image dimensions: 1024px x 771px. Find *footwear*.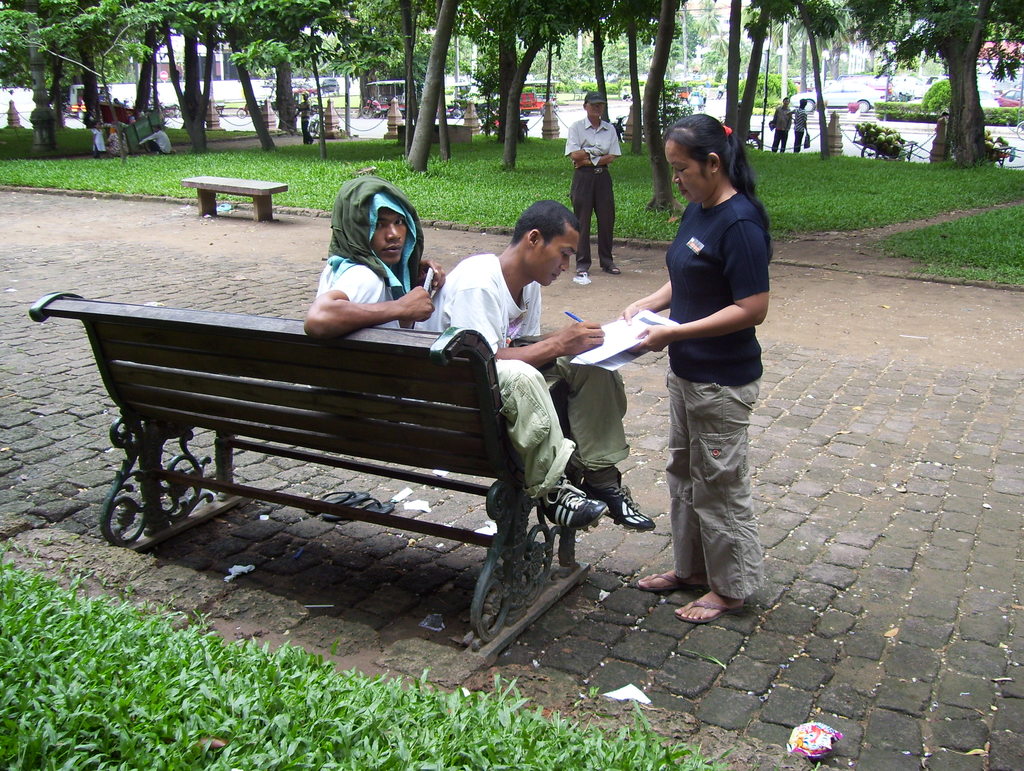
l=538, t=472, r=607, b=533.
